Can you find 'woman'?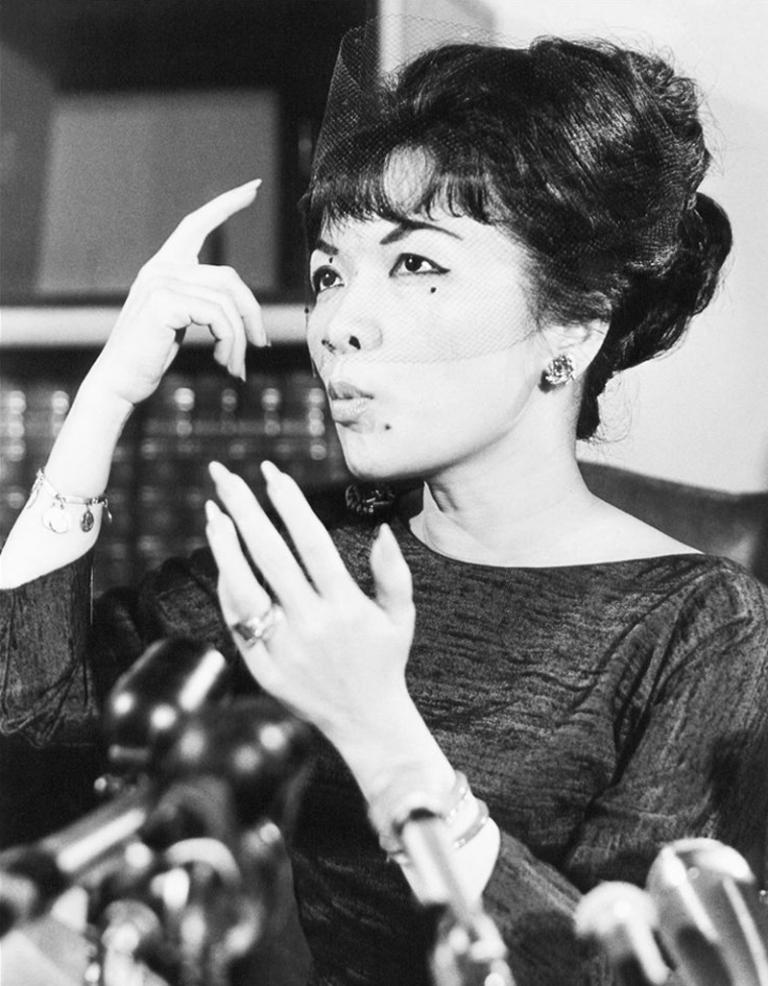
Yes, bounding box: locate(0, 30, 767, 985).
